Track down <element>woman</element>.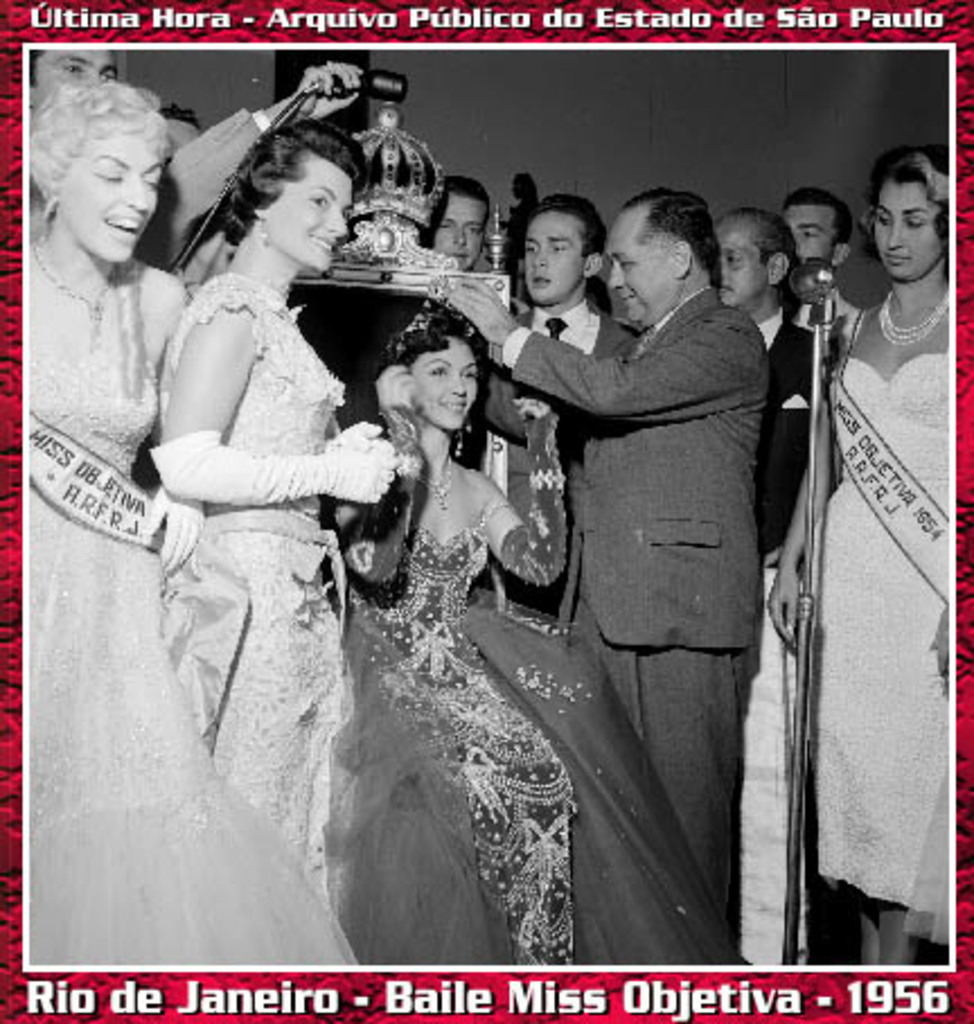
Tracked to [left=16, top=56, right=386, bottom=977].
